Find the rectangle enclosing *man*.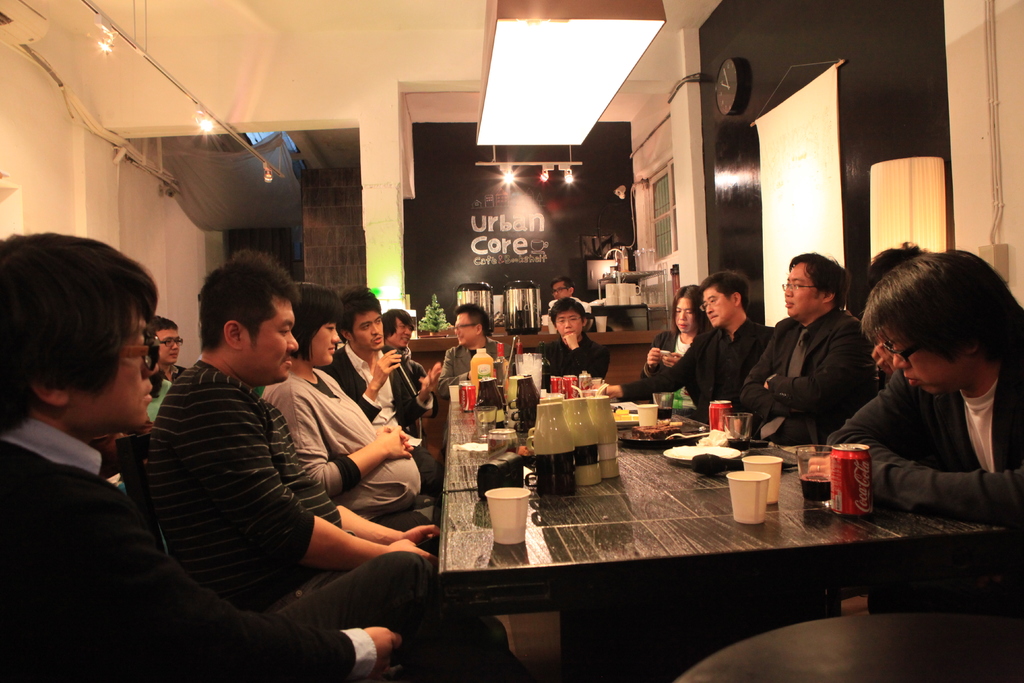
[x1=328, y1=284, x2=449, y2=491].
